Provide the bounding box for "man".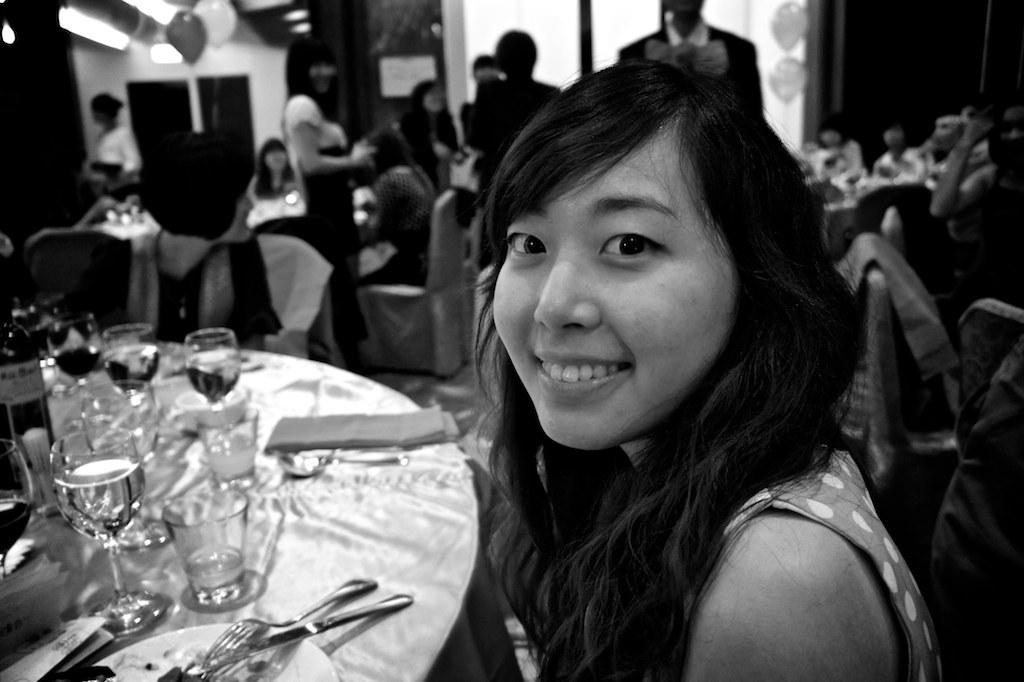
(x1=921, y1=112, x2=991, y2=189).
